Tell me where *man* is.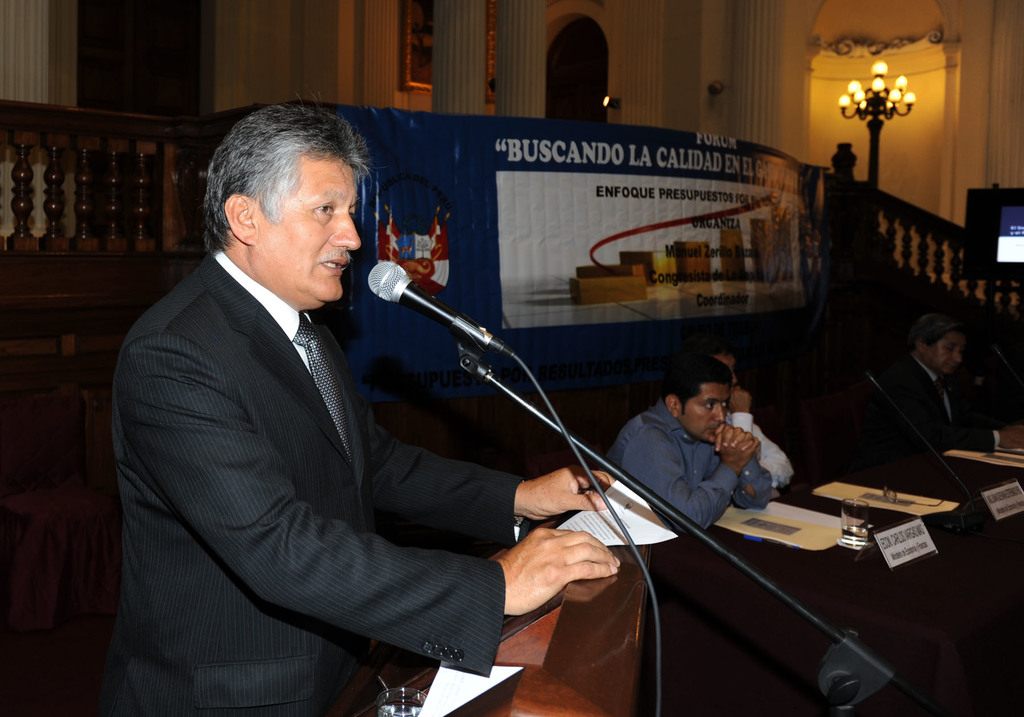
*man* is at 605 355 773 535.
